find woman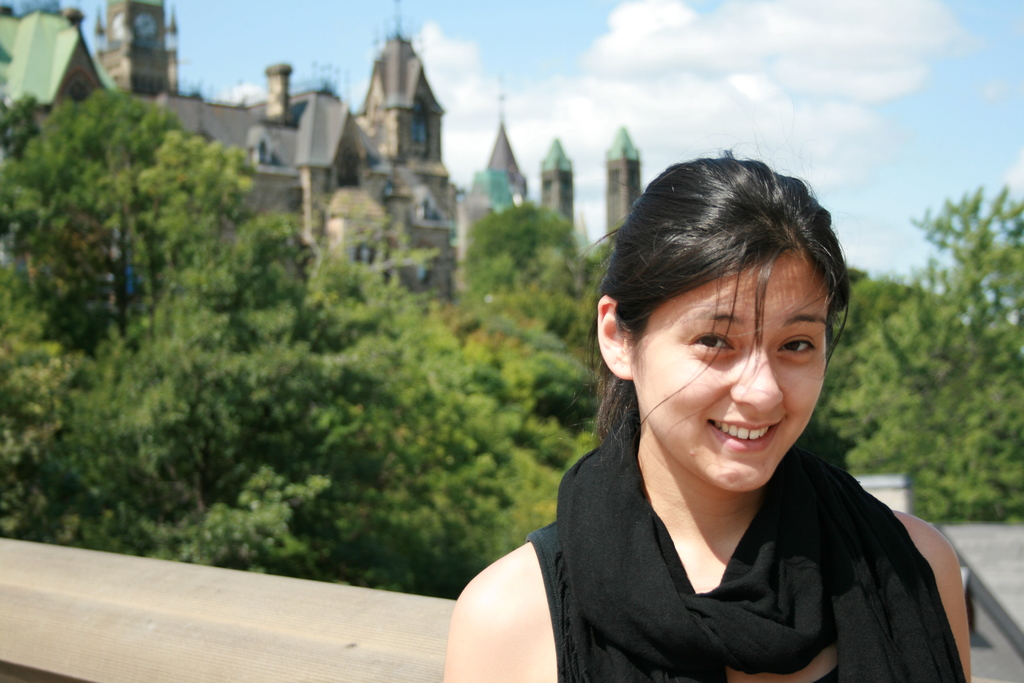
436 148 973 682
